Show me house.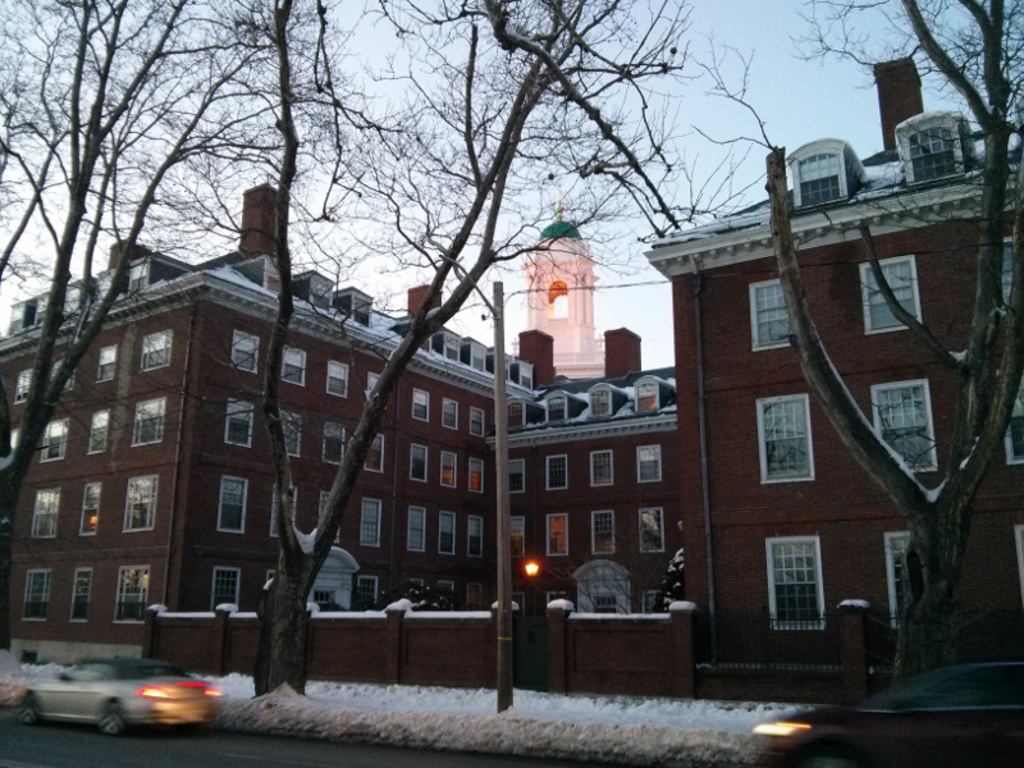
house is here: [left=631, top=105, right=1007, bottom=682].
